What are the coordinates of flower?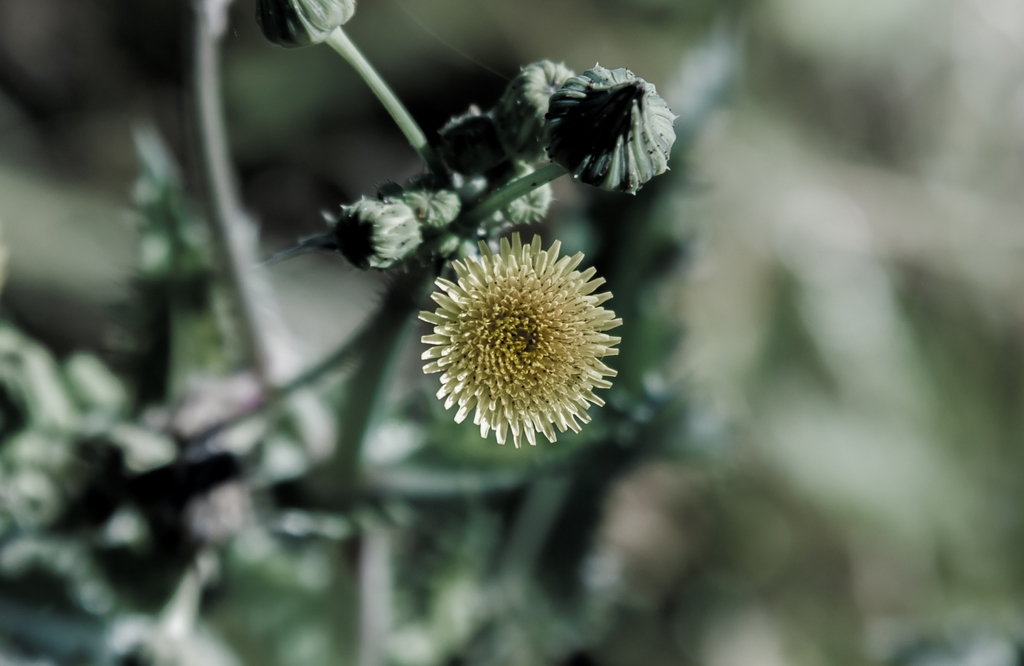
x1=425, y1=230, x2=624, y2=443.
